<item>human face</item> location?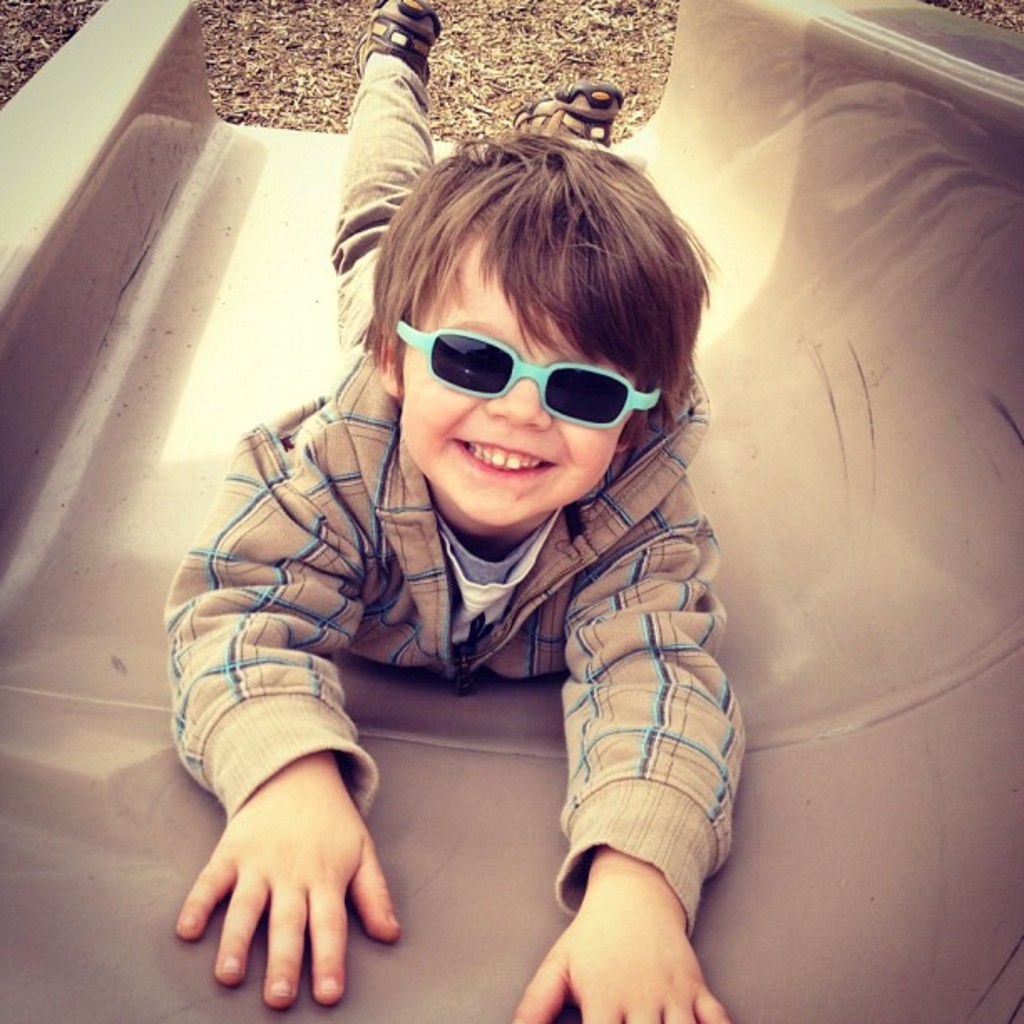
locate(400, 231, 631, 529)
